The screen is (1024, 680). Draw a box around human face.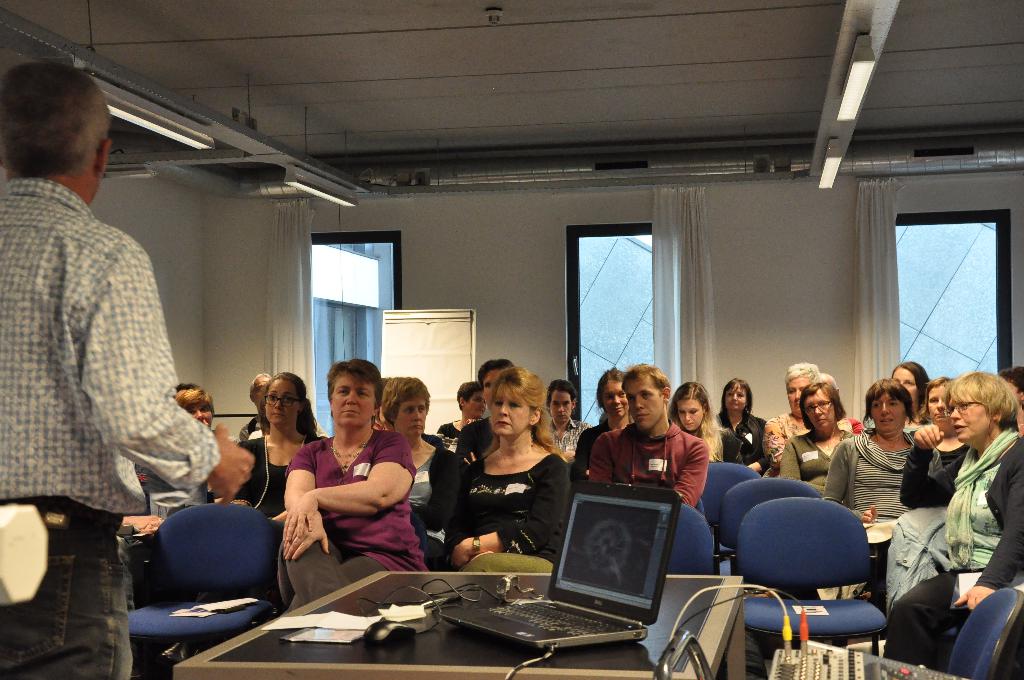
{"x1": 264, "y1": 380, "x2": 301, "y2": 425}.
